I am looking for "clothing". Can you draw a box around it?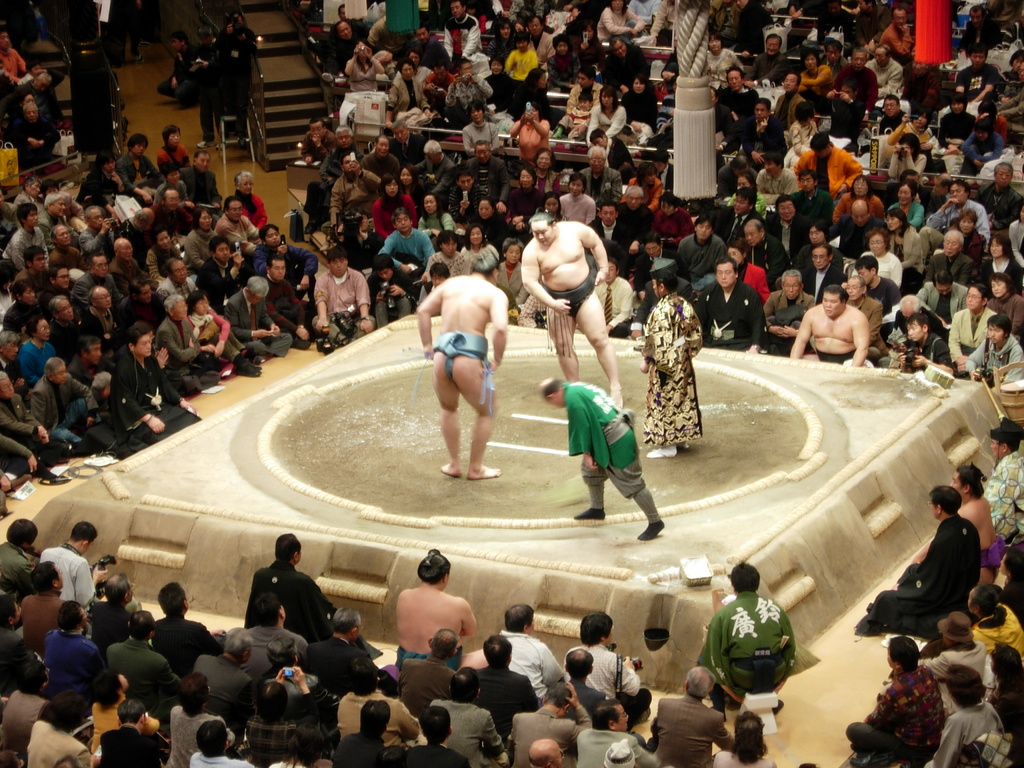
Sure, the bounding box is [left=0, top=625, right=24, bottom=671].
